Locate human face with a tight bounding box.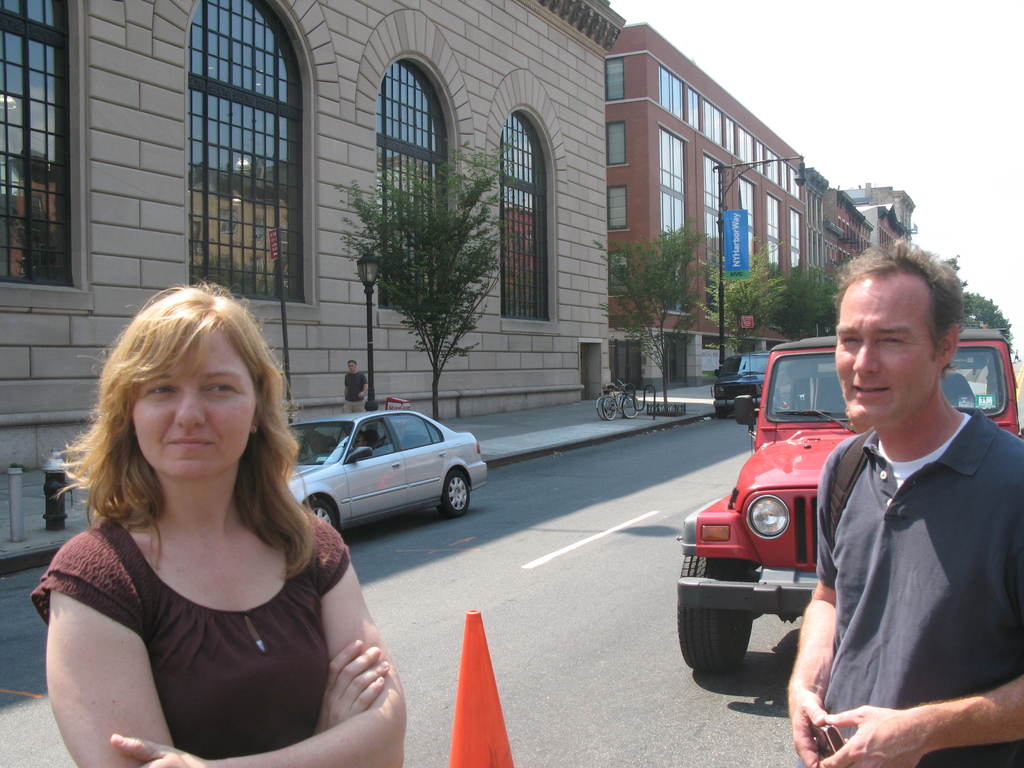
<bbox>346, 361, 356, 374</bbox>.
